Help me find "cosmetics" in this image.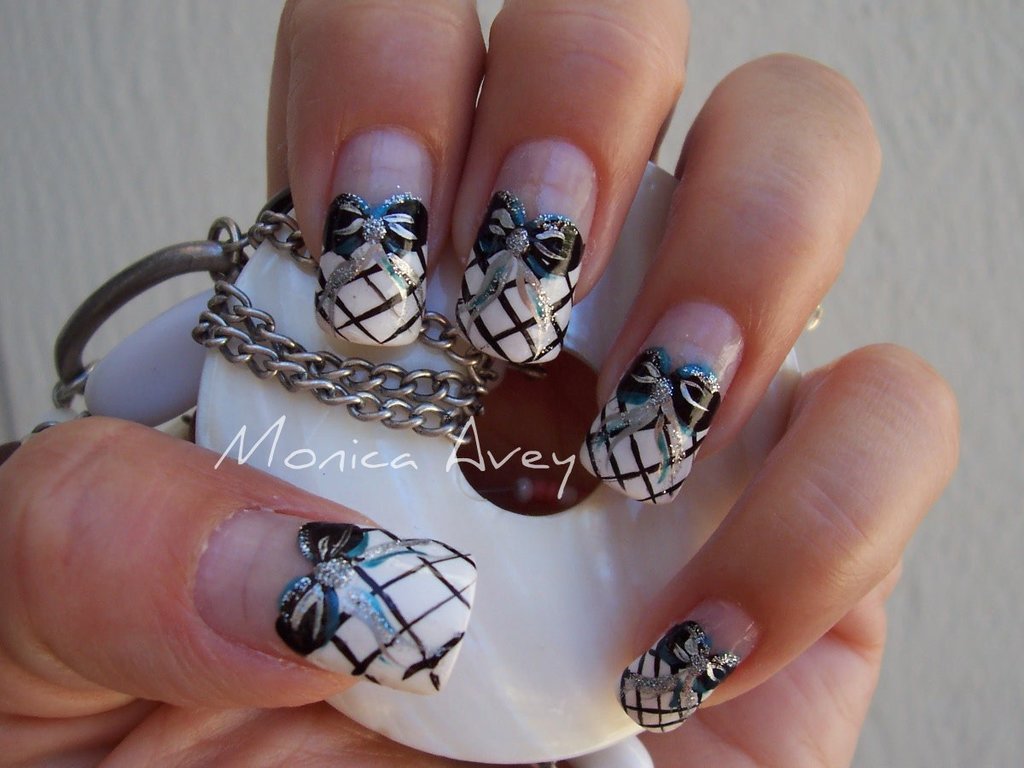
Found it: <region>612, 616, 758, 733</region>.
